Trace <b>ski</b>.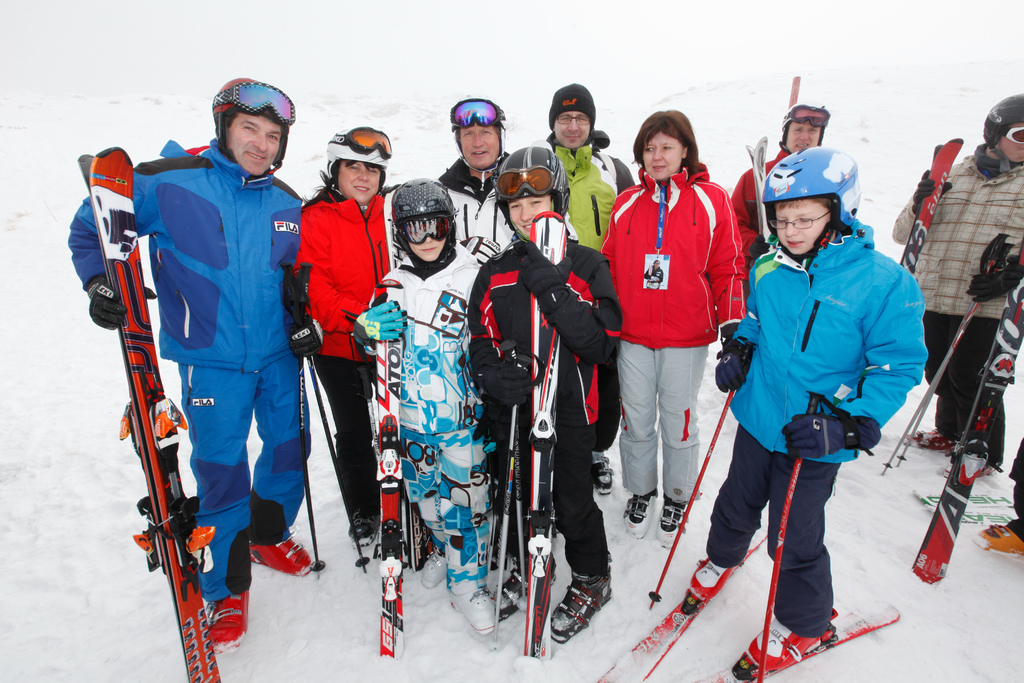
Traced to (x1=504, y1=184, x2=582, y2=666).
